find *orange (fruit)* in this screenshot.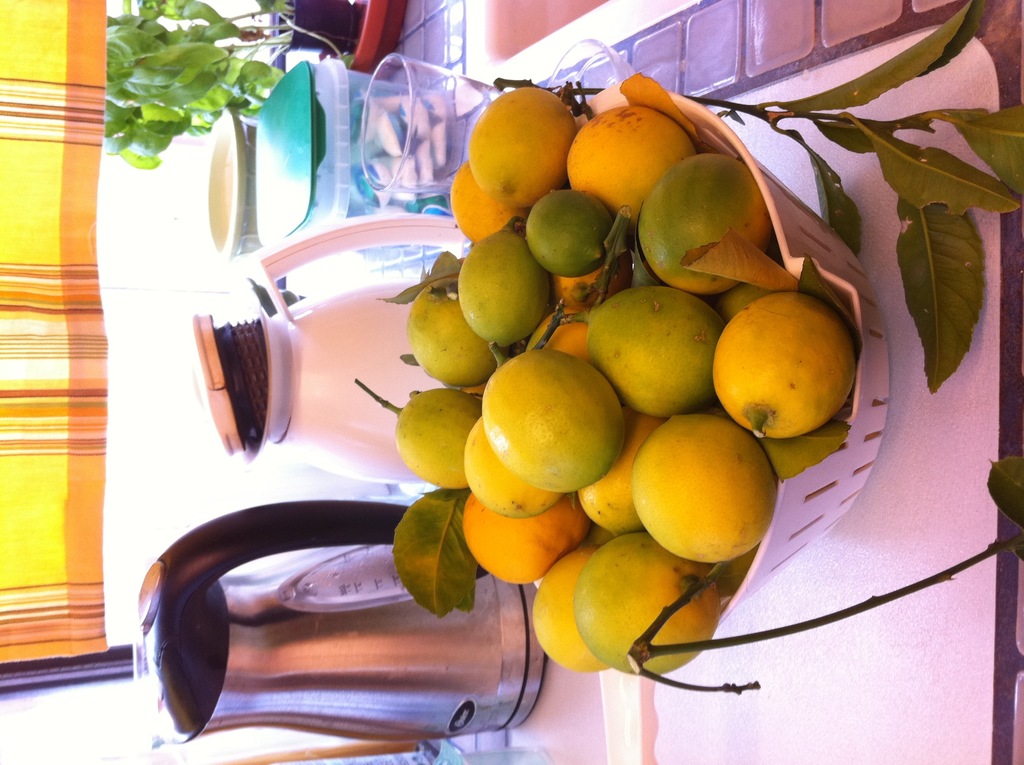
The bounding box for *orange (fruit)* is bbox(522, 188, 611, 266).
